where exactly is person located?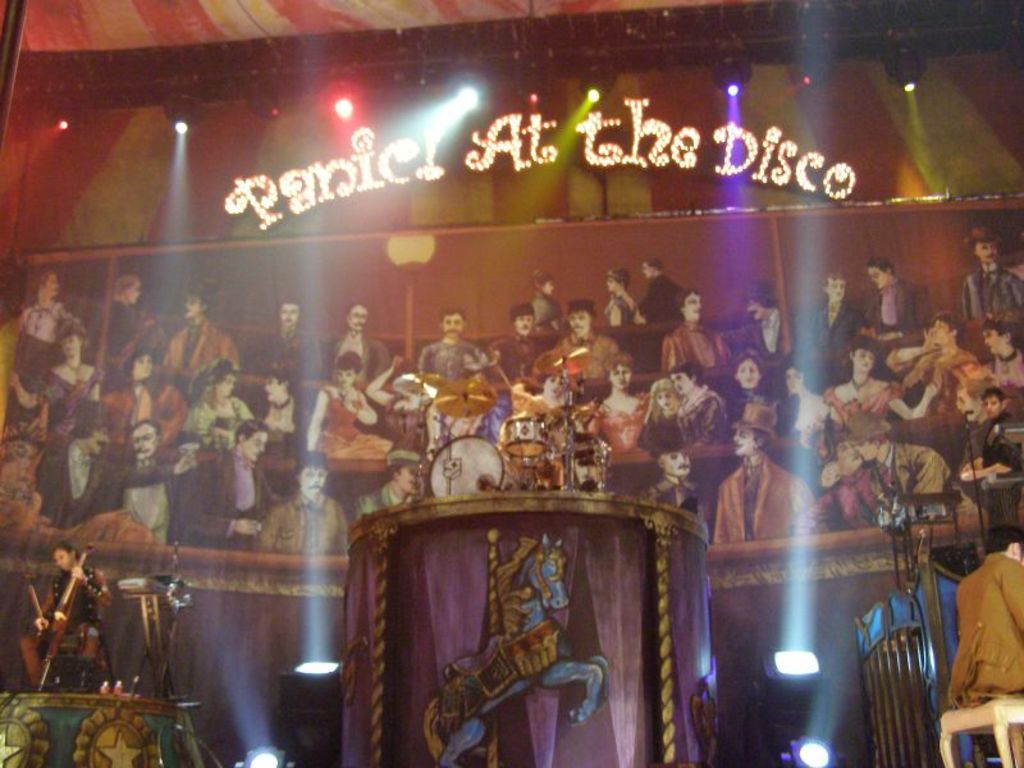
Its bounding box is pyautogui.locateOnScreen(605, 266, 643, 324).
